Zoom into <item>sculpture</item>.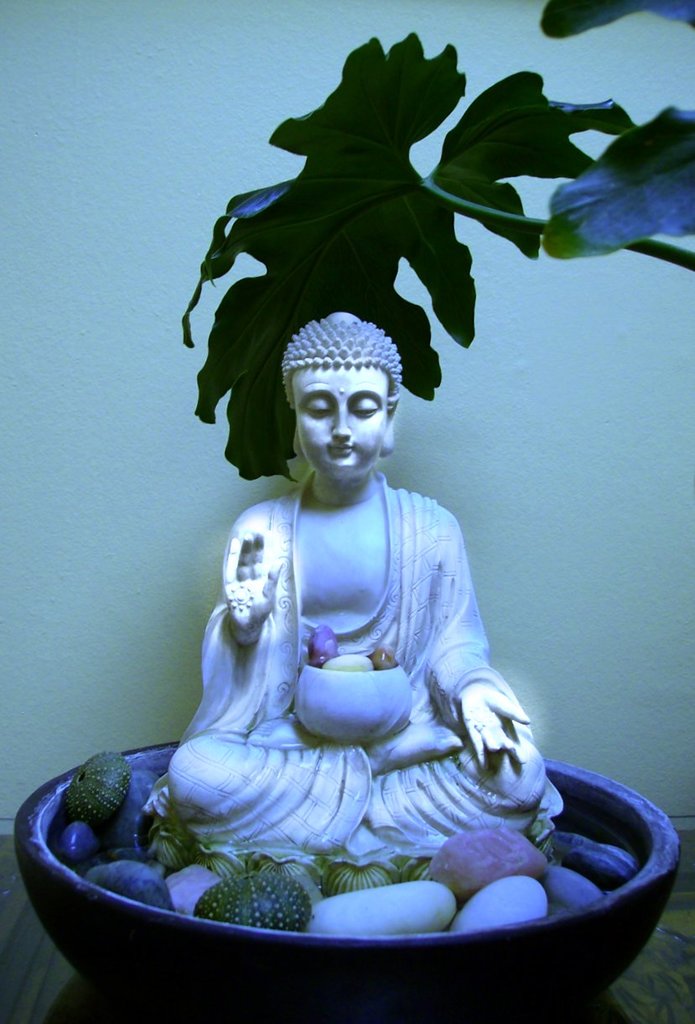
Zoom target: (left=138, top=309, right=529, bottom=929).
